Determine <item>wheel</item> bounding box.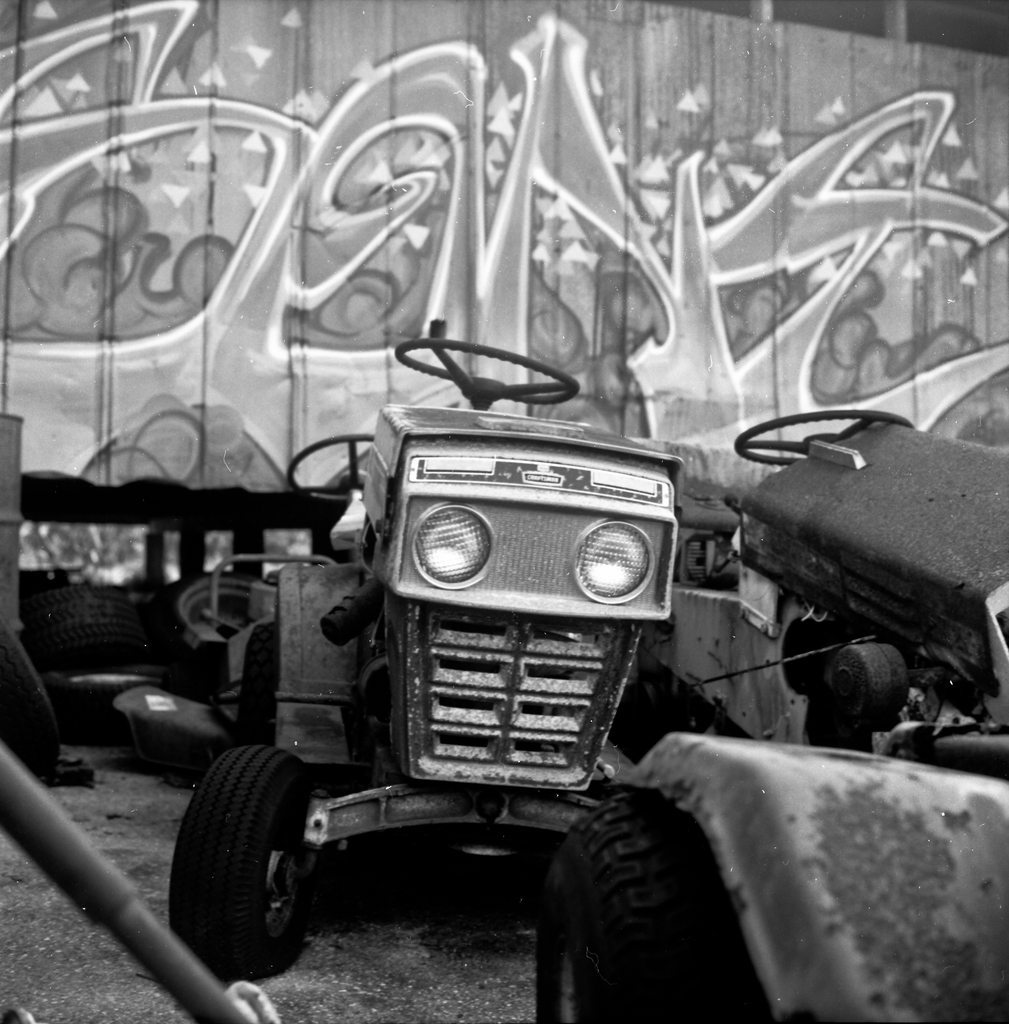
Determined: detection(536, 788, 770, 1023).
